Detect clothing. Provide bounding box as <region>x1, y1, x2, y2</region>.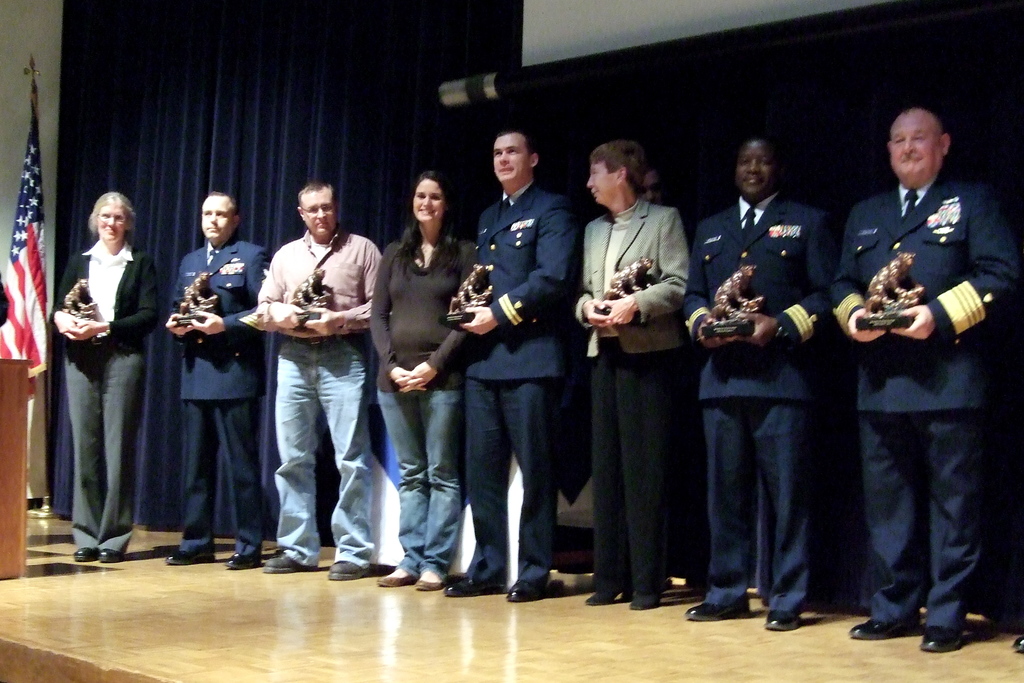
<region>164, 240, 269, 559</region>.
